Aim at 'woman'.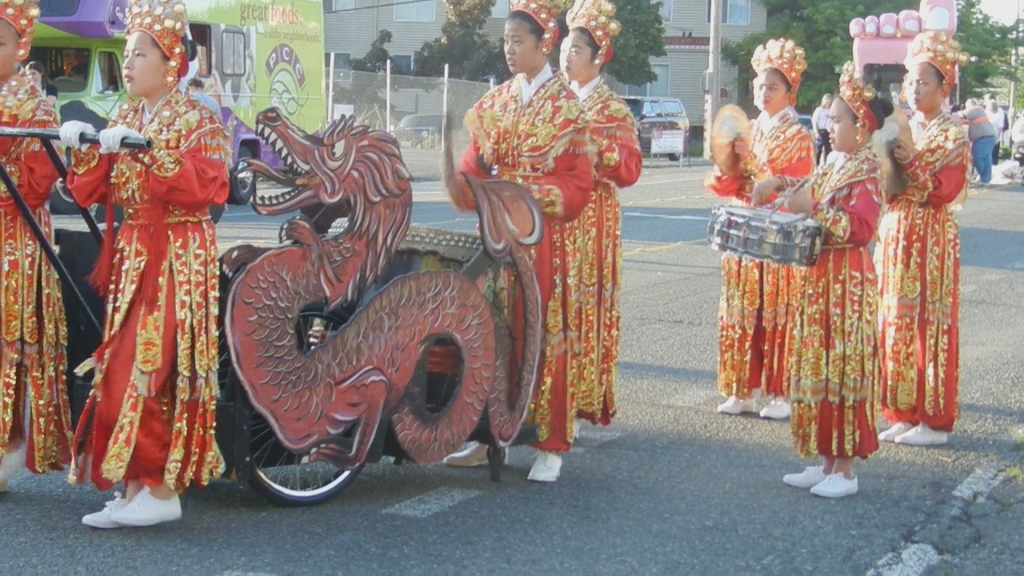
Aimed at bbox(58, 0, 233, 534).
